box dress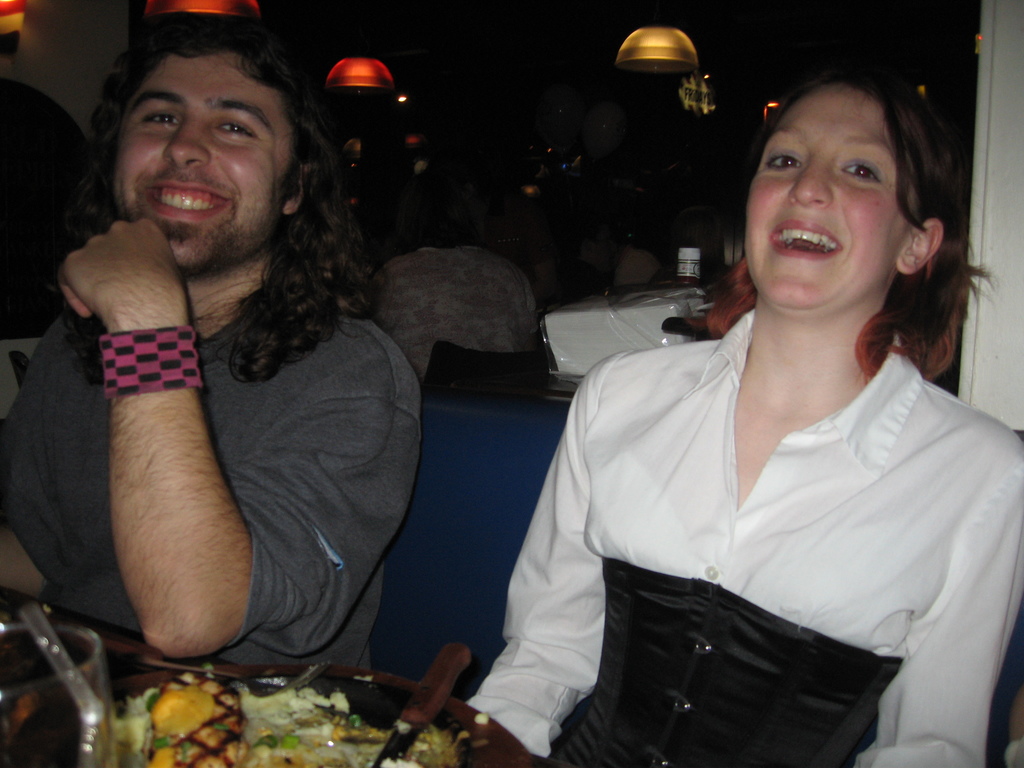
box=[460, 302, 1023, 767]
